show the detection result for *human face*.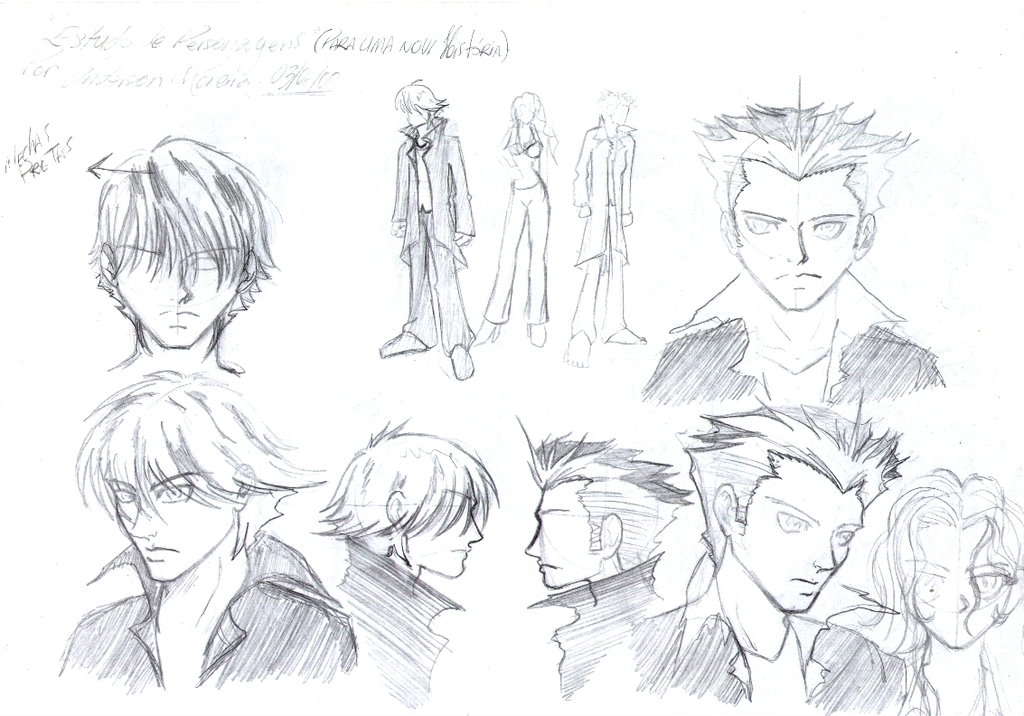
left=738, top=157, right=863, bottom=307.
